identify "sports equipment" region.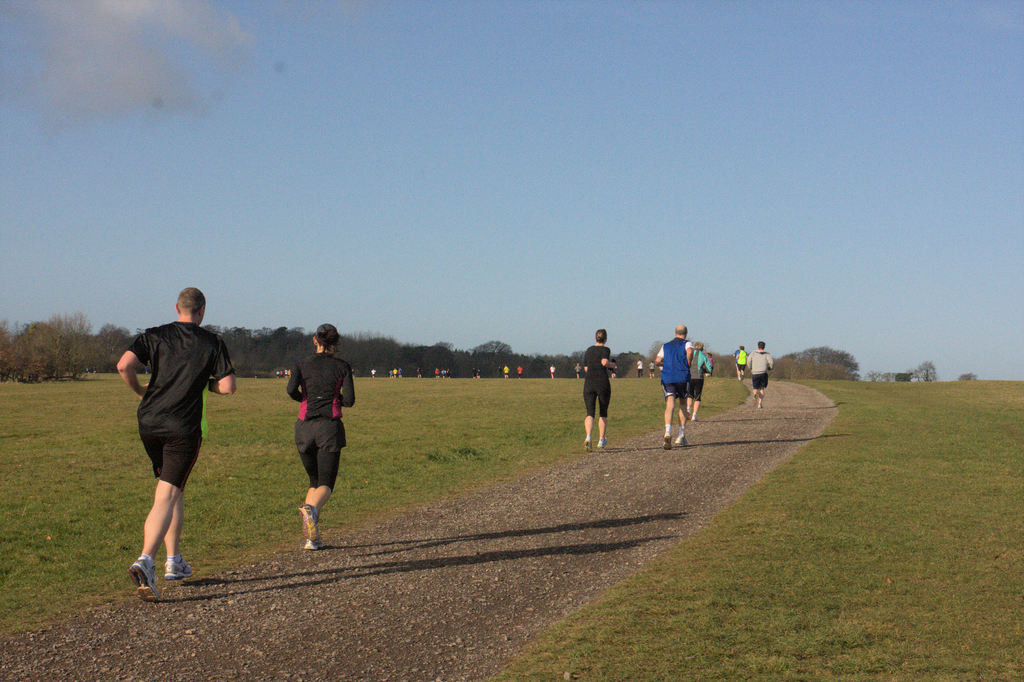
Region: box=[304, 539, 323, 549].
